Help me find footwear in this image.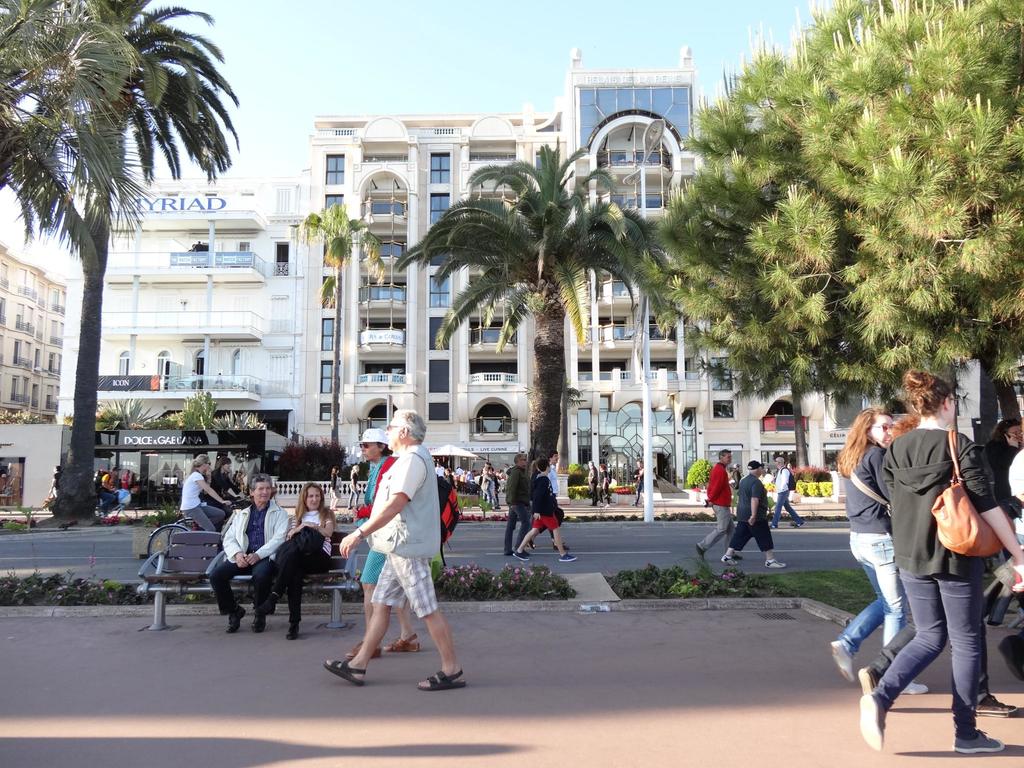
Found it: bbox=[860, 668, 877, 695].
